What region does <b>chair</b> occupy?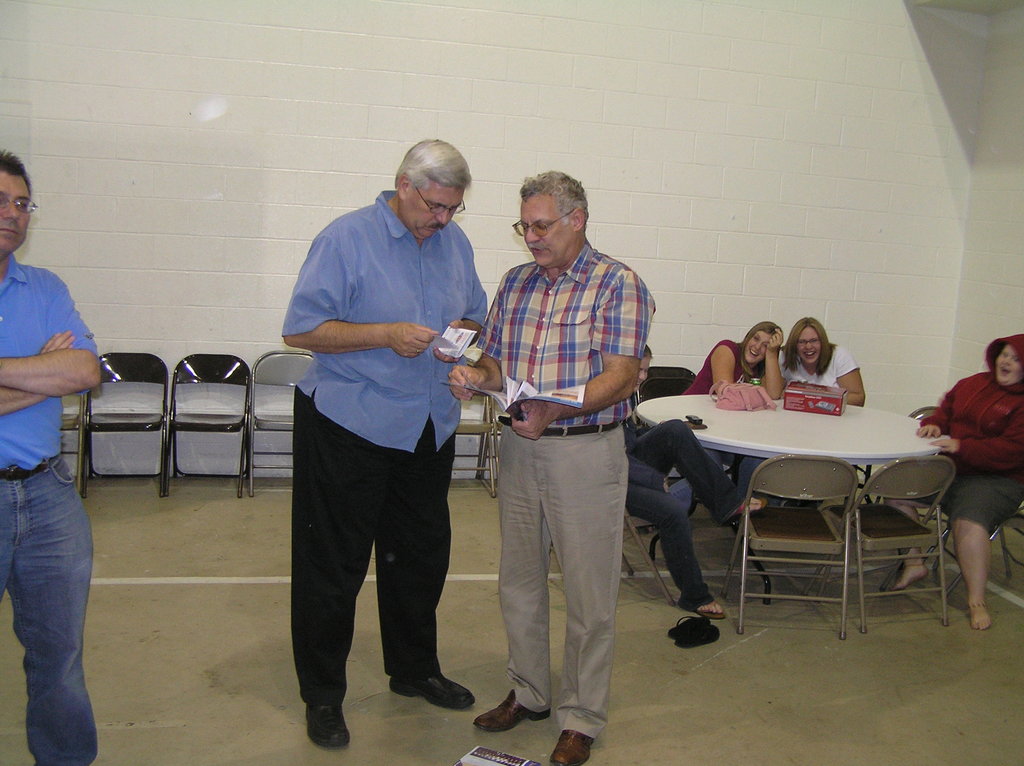
bbox=(74, 351, 166, 500).
